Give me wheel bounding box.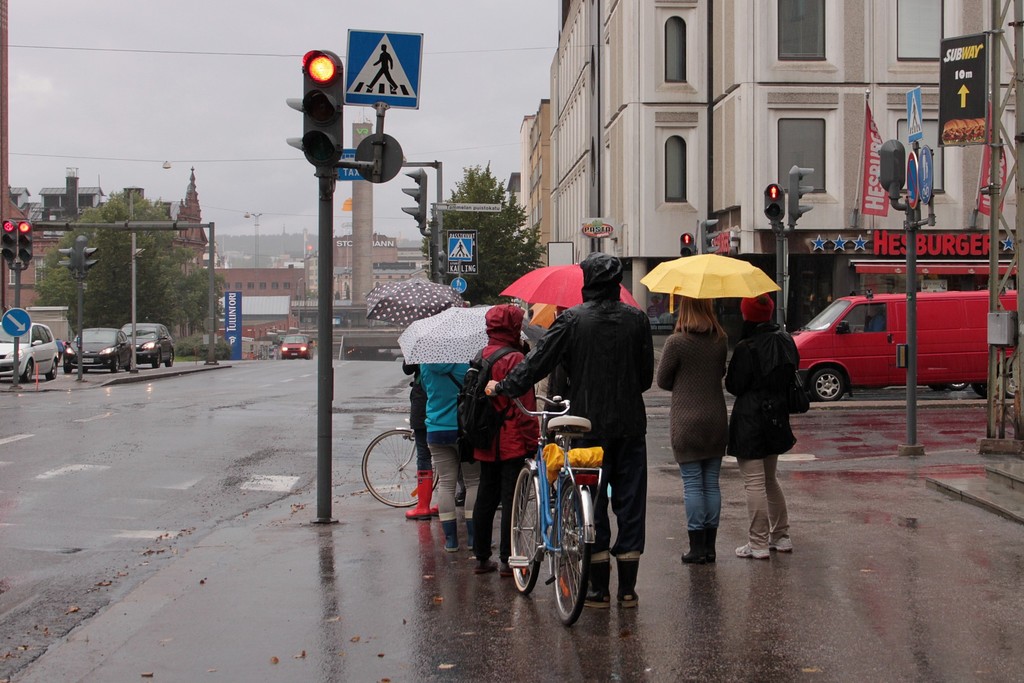
box(537, 469, 600, 627).
